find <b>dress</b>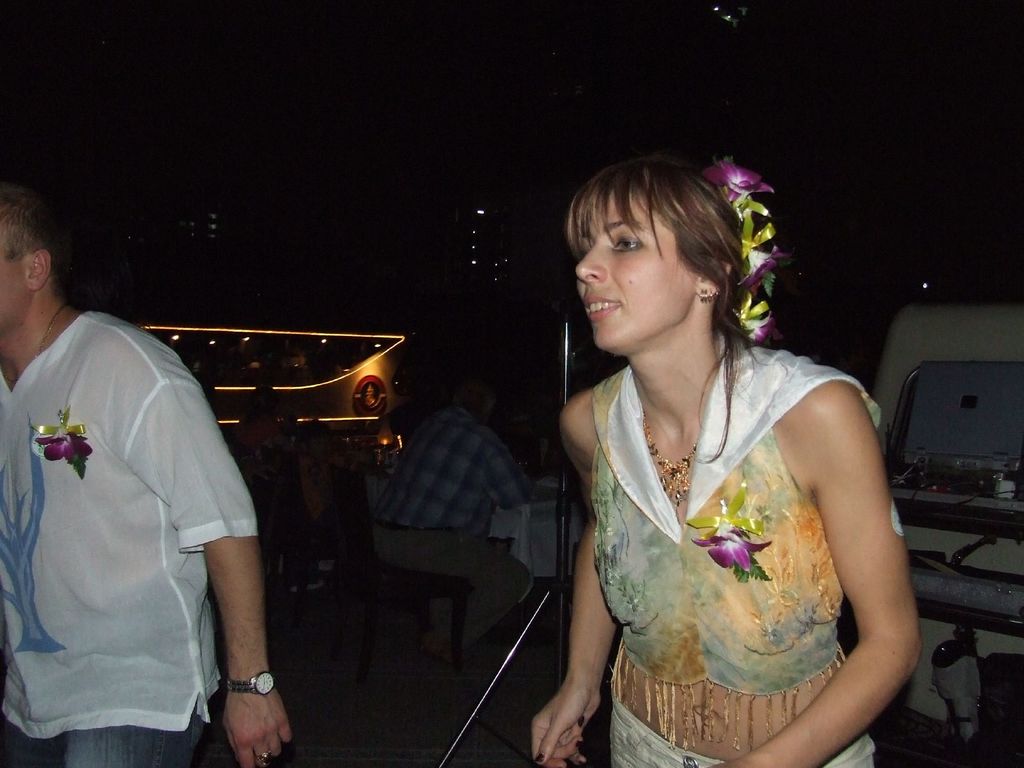
563, 302, 917, 758
